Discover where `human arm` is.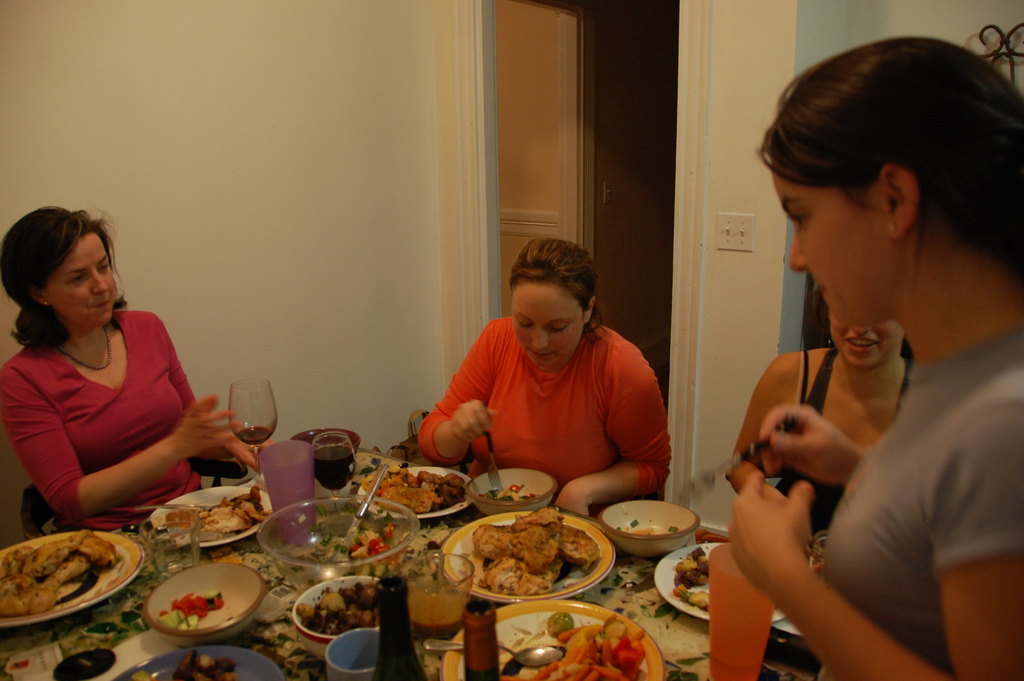
Discovered at select_region(1, 361, 252, 528).
